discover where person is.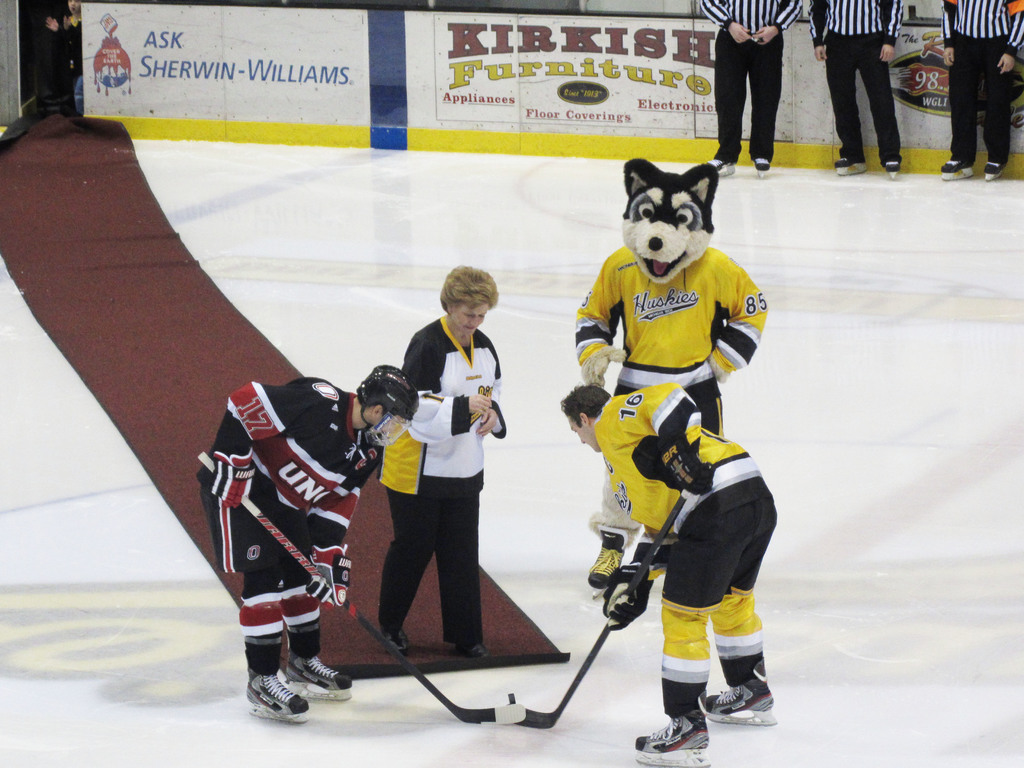
Discovered at <bbox>938, 0, 1023, 176</bbox>.
